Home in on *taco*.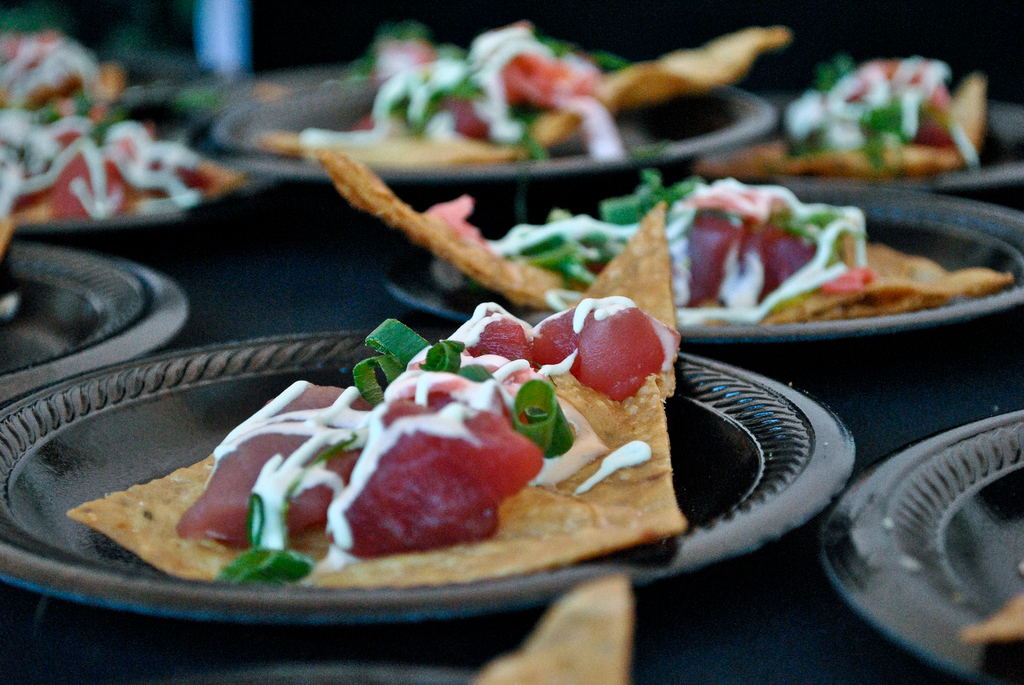
Homed in at (339,148,1011,345).
